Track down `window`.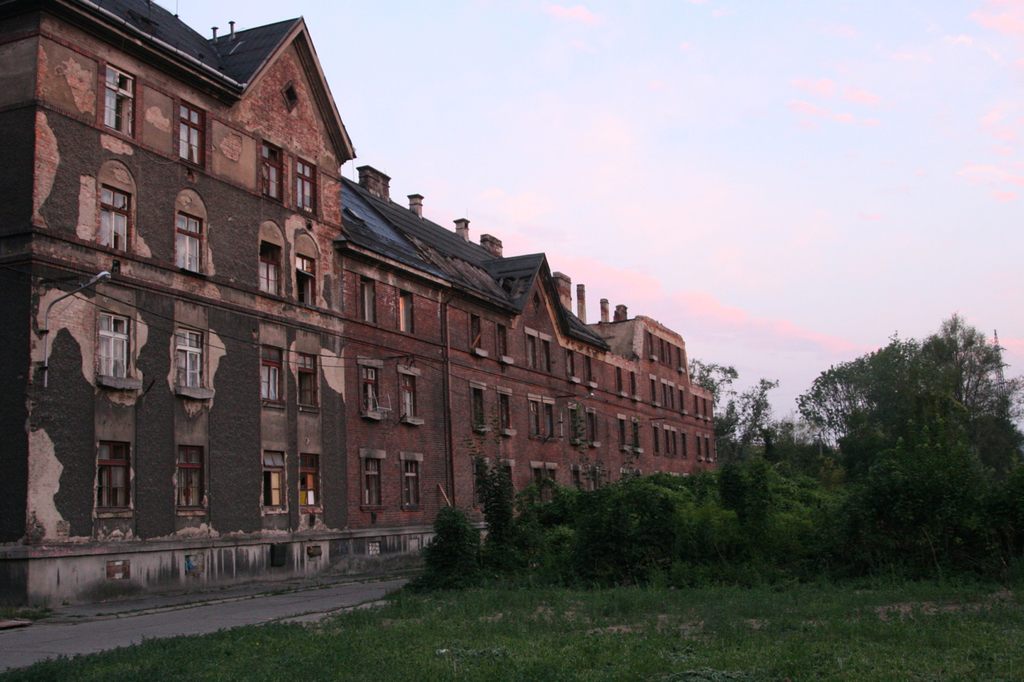
Tracked to {"x1": 298, "y1": 357, "x2": 314, "y2": 413}.
